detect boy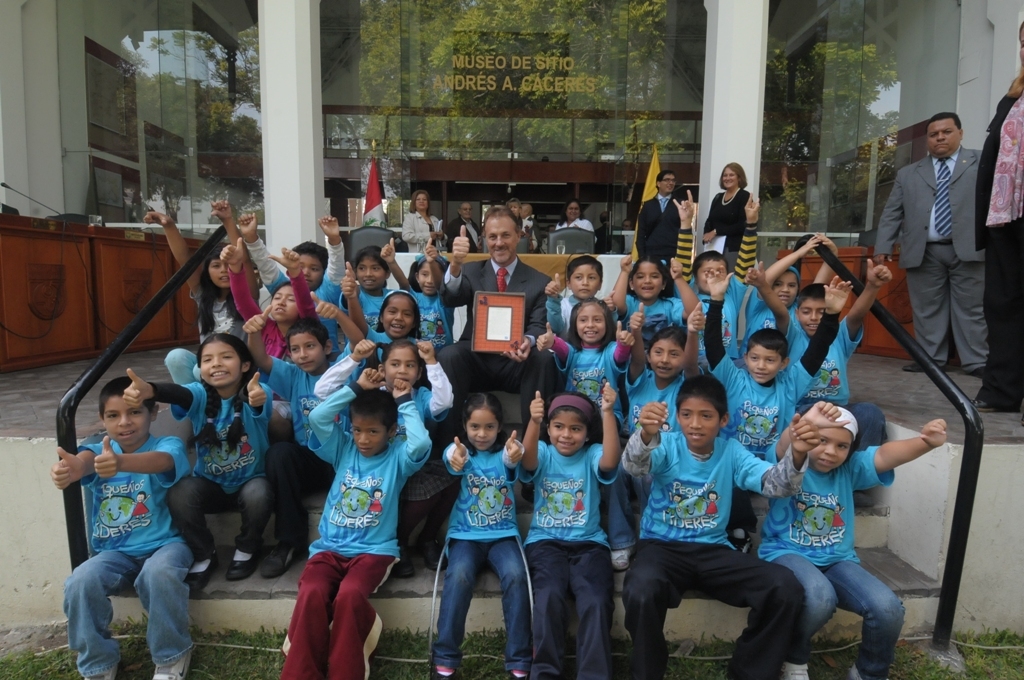
<region>619, 377, 823, 679</region>
